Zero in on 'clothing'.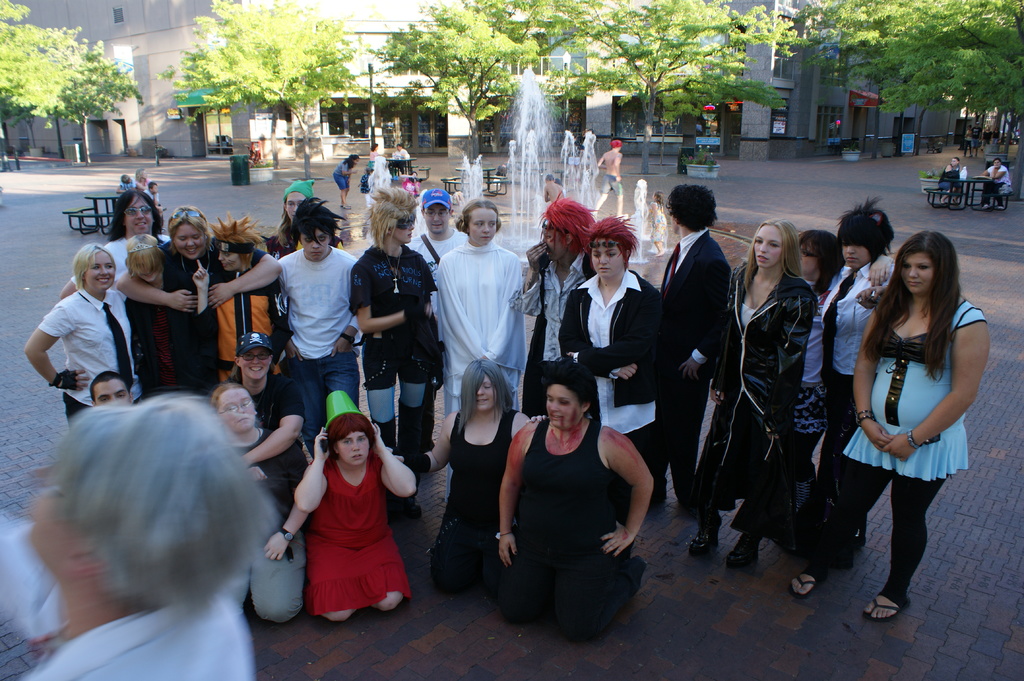
Zeroed in: <region>652, 202, 666, 246</region>.
